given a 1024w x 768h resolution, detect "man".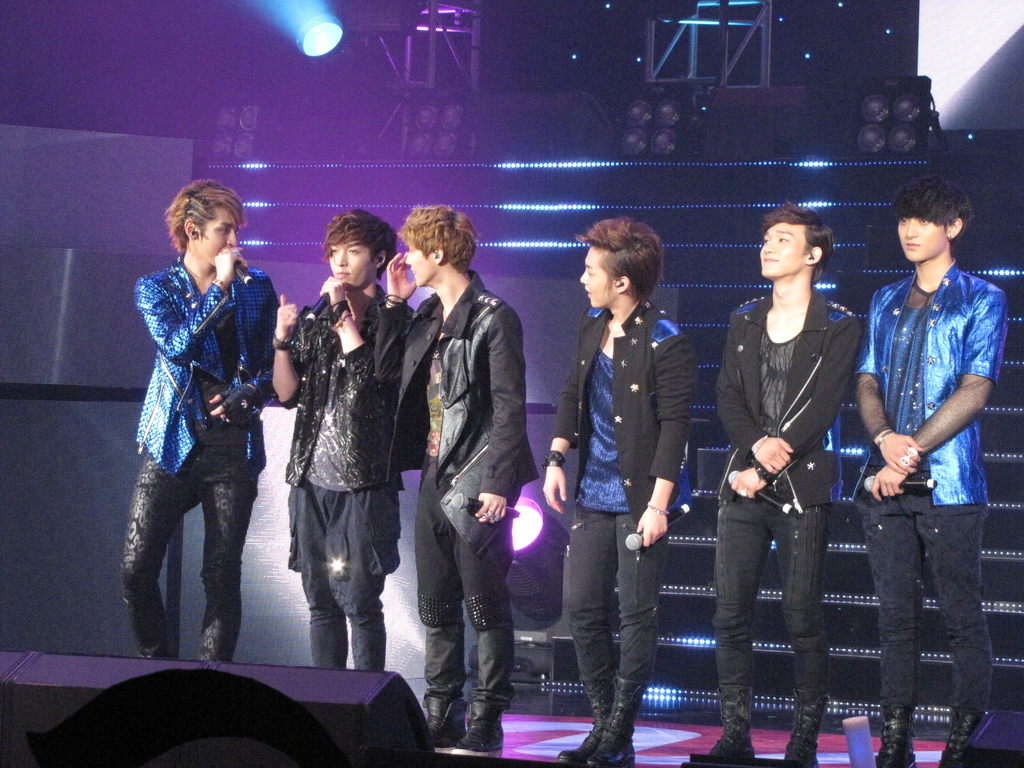
[108, 205, 286, 677].
